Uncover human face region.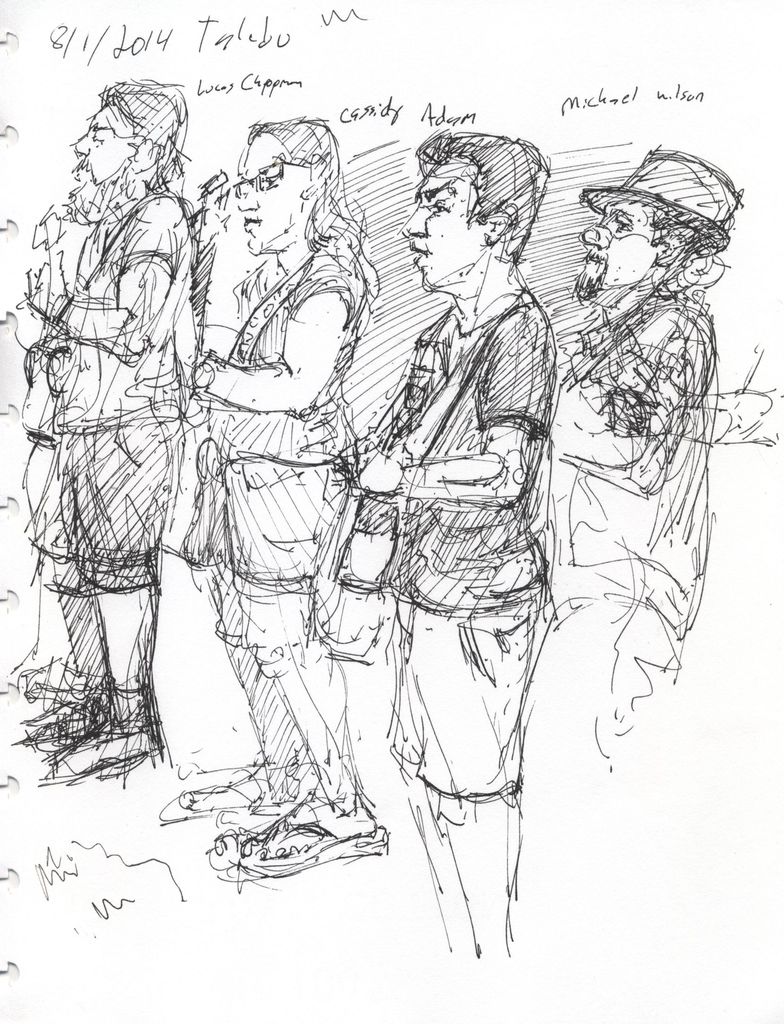
Uncovered: 78 101 130 199.
